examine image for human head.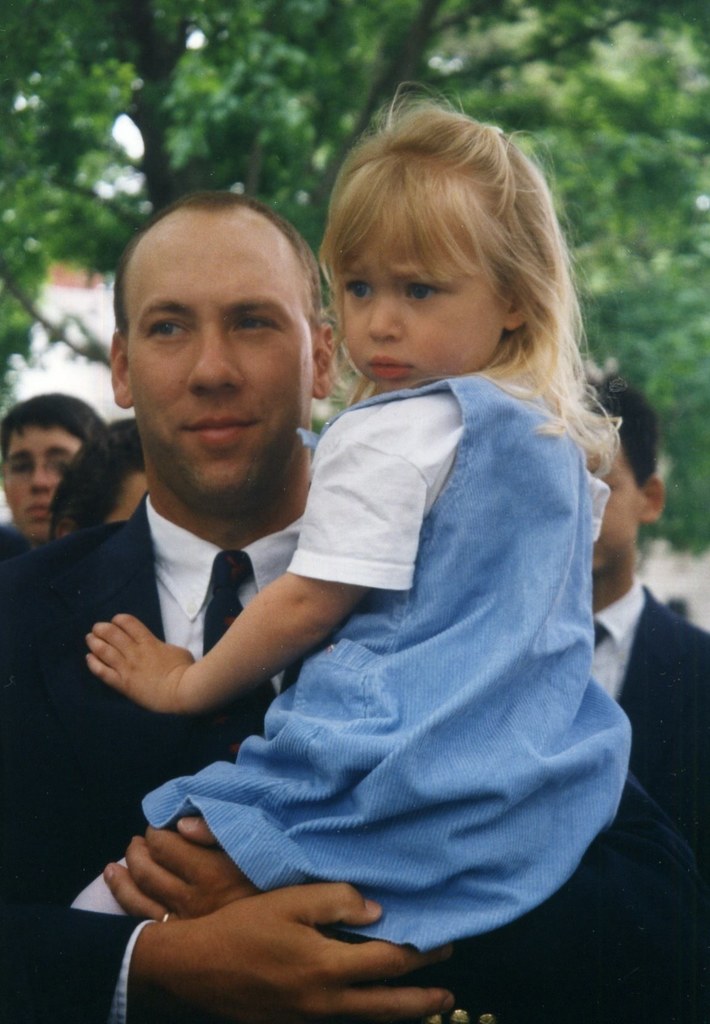
Examination result: bbox=[109, 191, 337, 522].
